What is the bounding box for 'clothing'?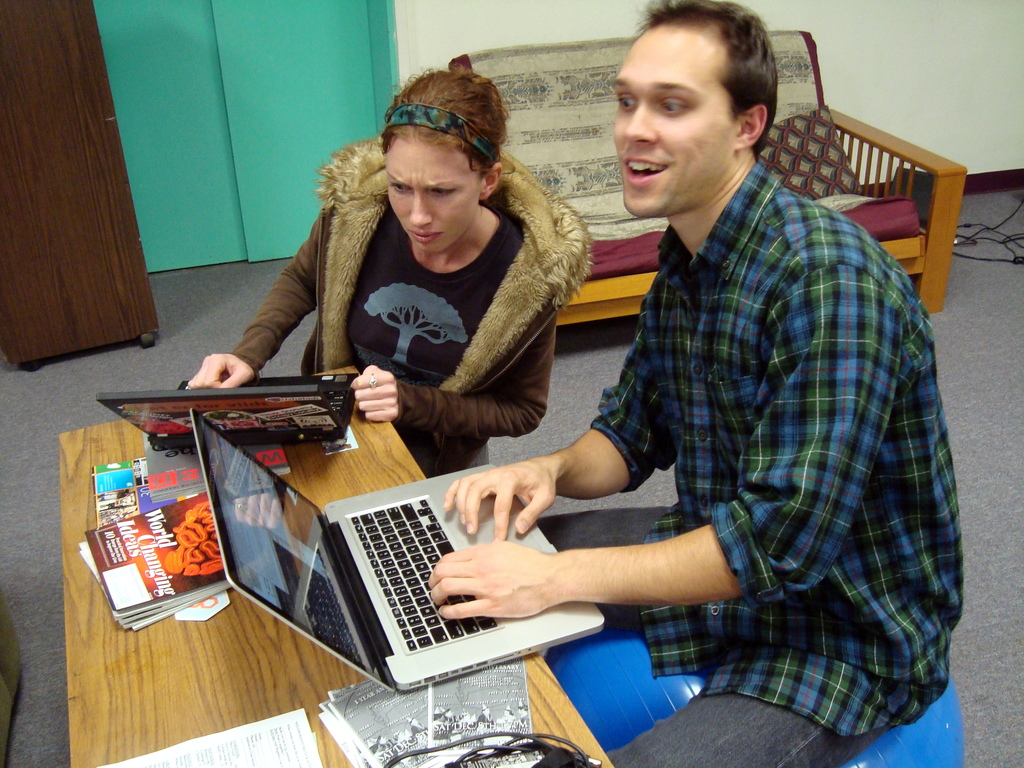
crop(532, 90, 937, 731).
